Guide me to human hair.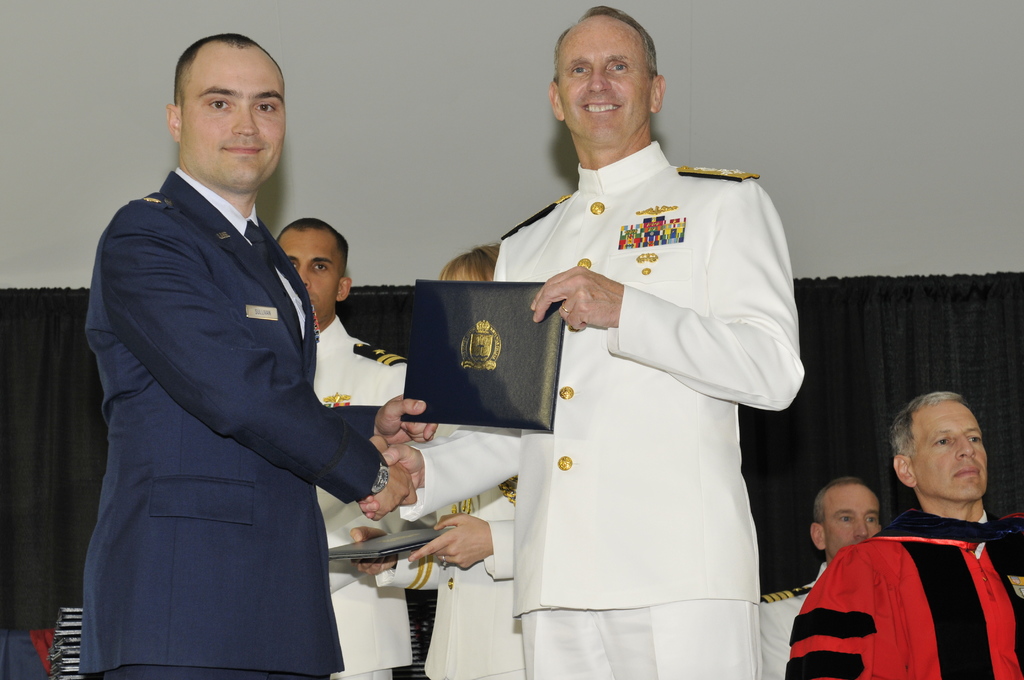
Guidance: (549, 0, 667, 81).
